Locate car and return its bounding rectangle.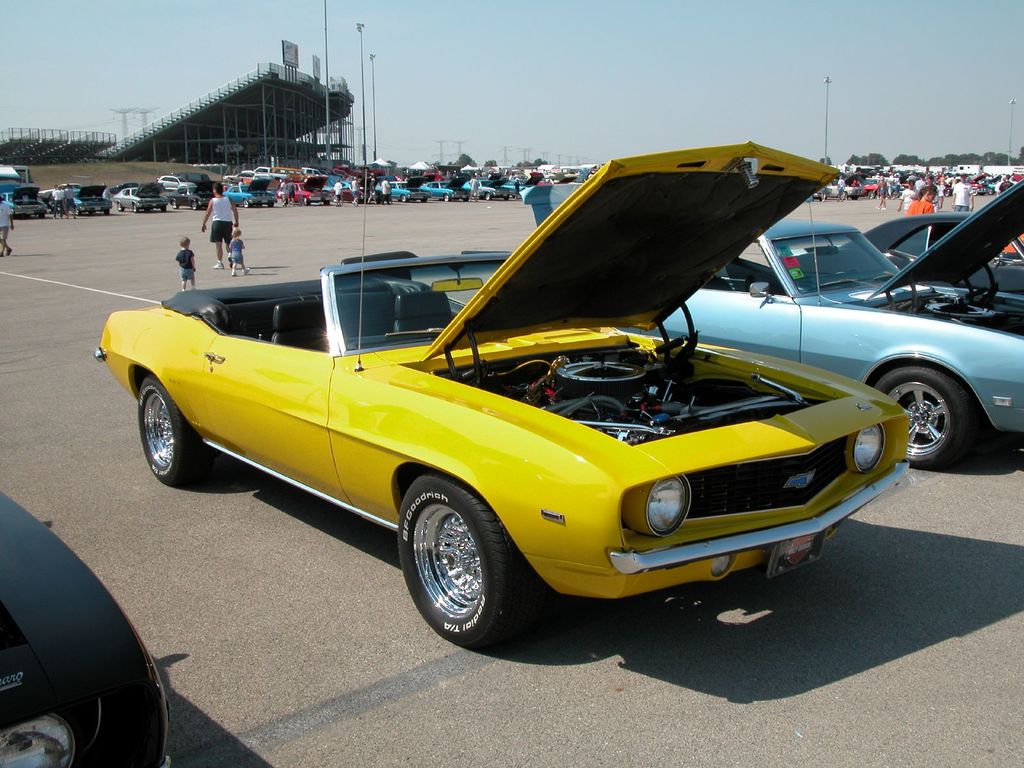
320:184:1023:468.
